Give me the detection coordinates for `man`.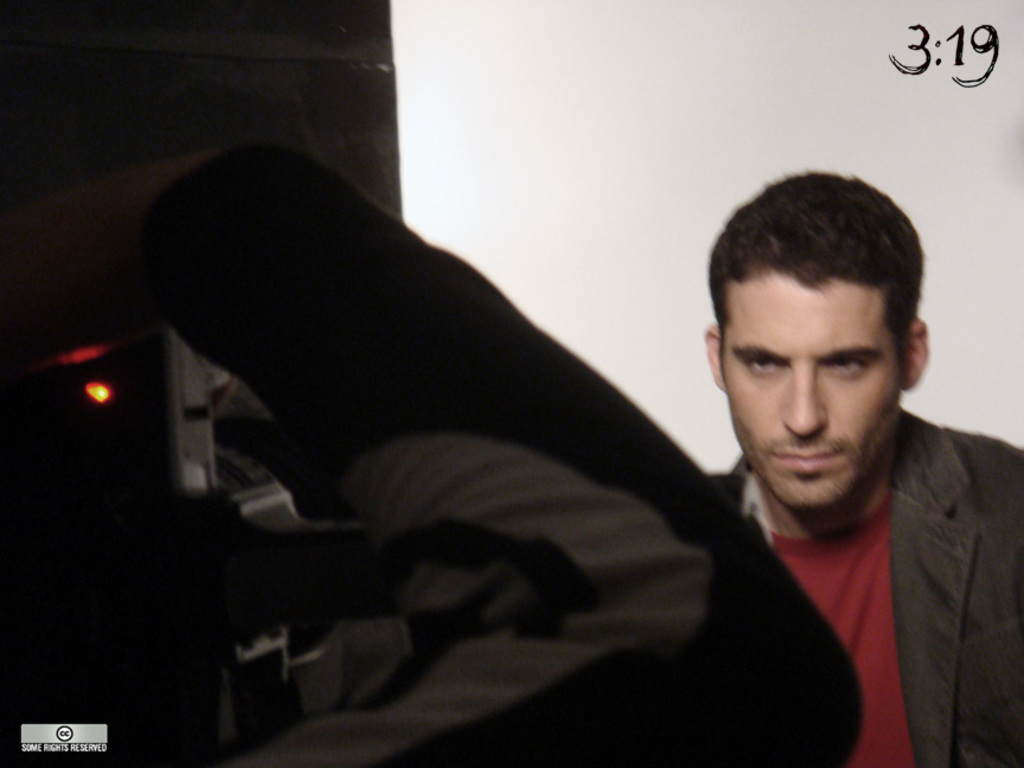
crop(636, 172, 1023, 750).
